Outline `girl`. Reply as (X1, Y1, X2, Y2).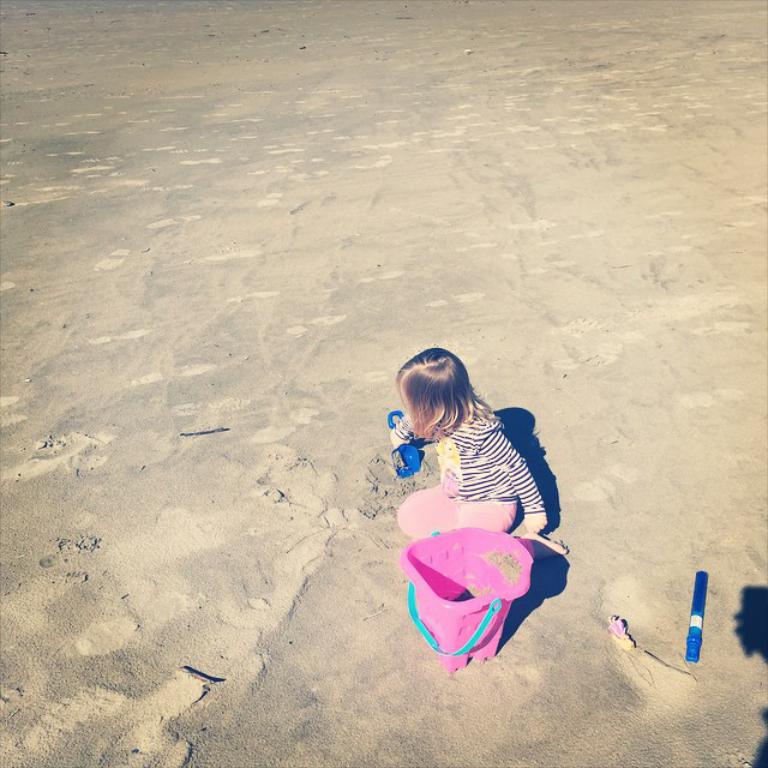
(389, 343, 568, 568).
